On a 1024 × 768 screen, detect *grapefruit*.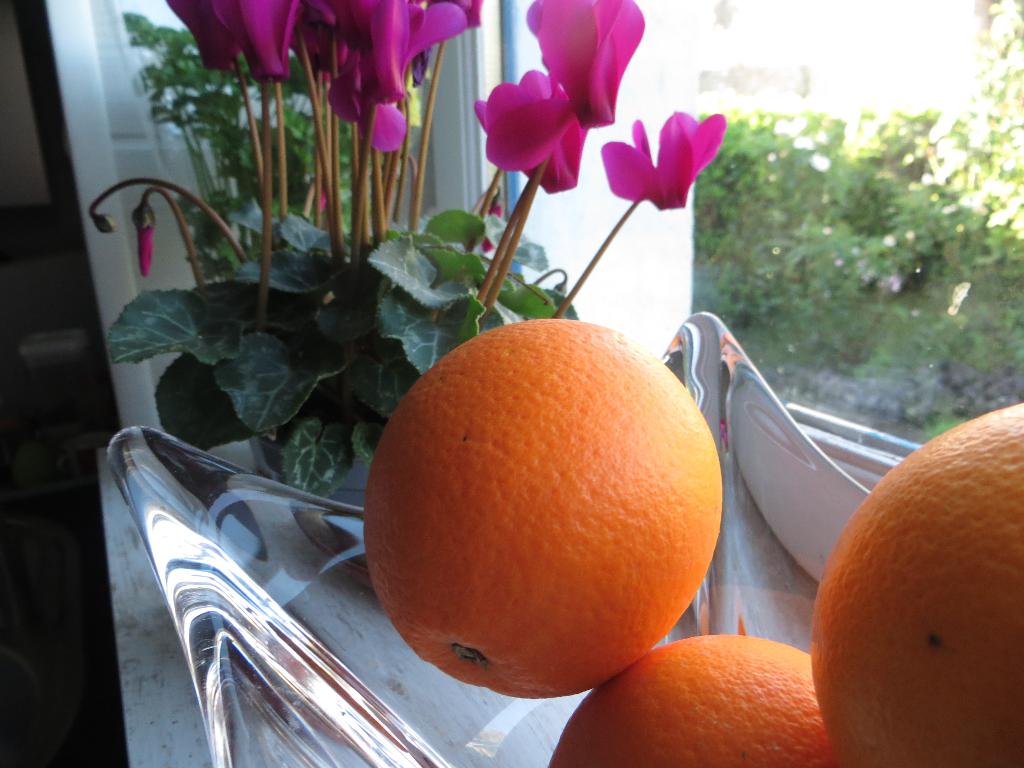
x1=362 y1=318 x2=726 y2=700.
